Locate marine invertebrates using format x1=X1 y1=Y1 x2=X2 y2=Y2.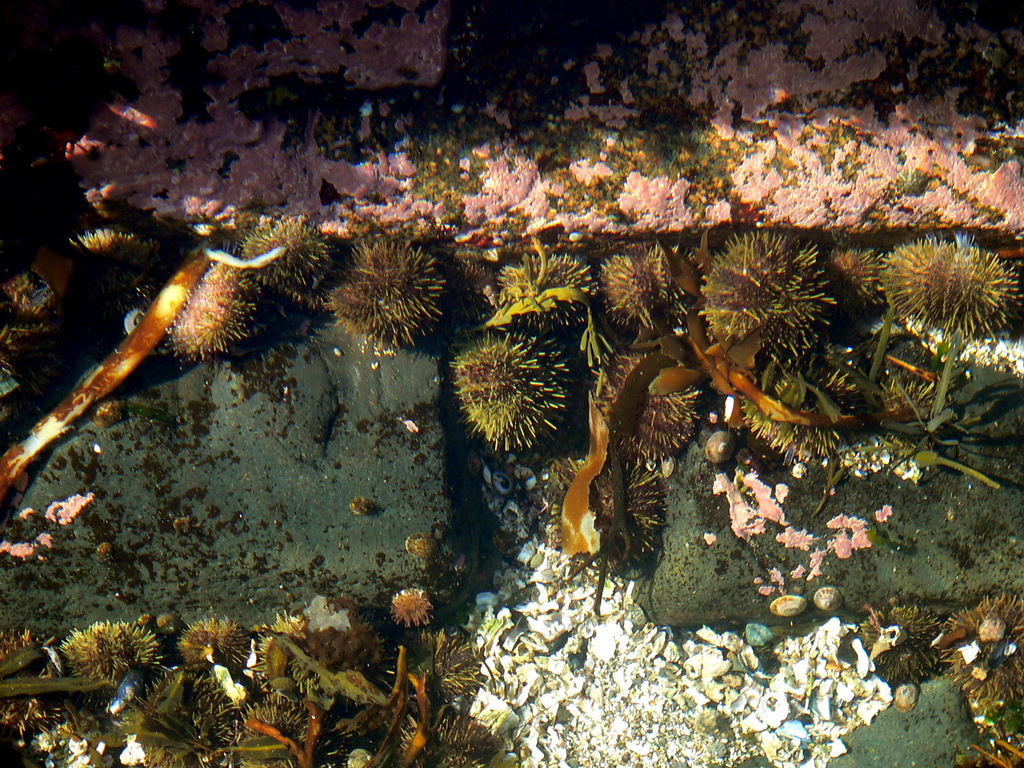
x1=155 y1=239 x2=282 y2=371.
